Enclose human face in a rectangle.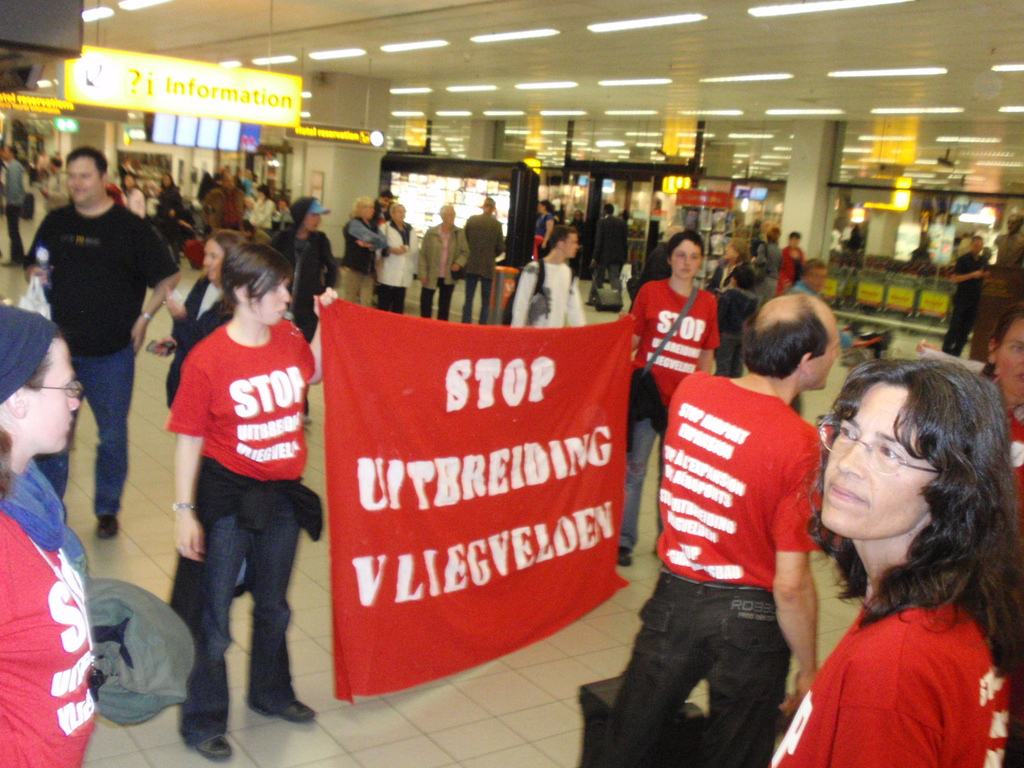
x1=810 y1=323 x2=842 y2=389.
